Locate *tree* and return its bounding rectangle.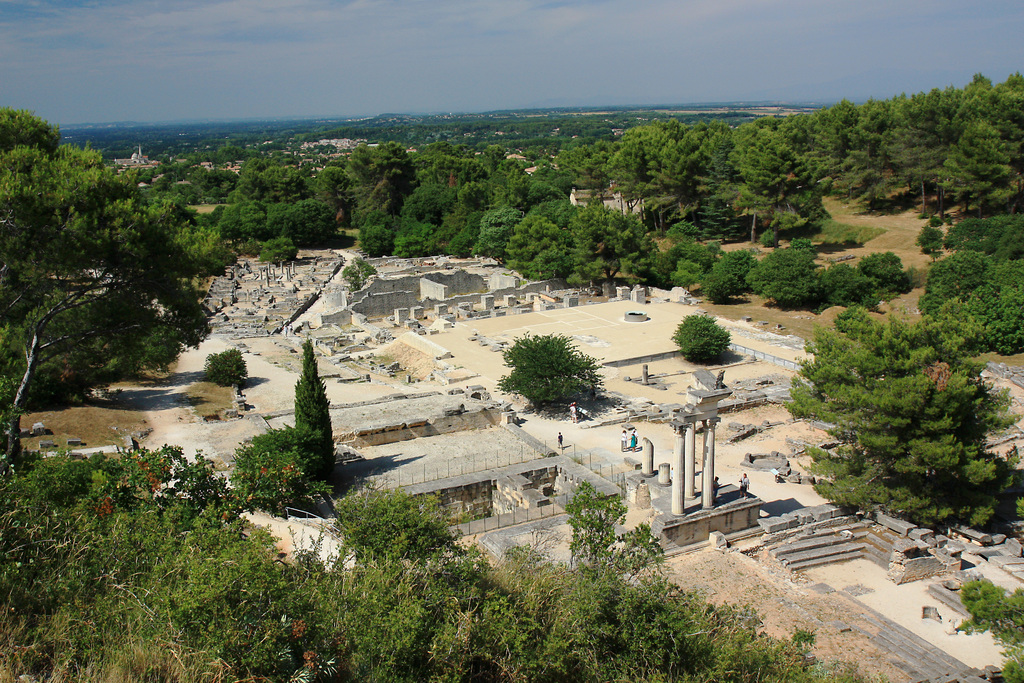
rect(256, 239, 302, 269).
